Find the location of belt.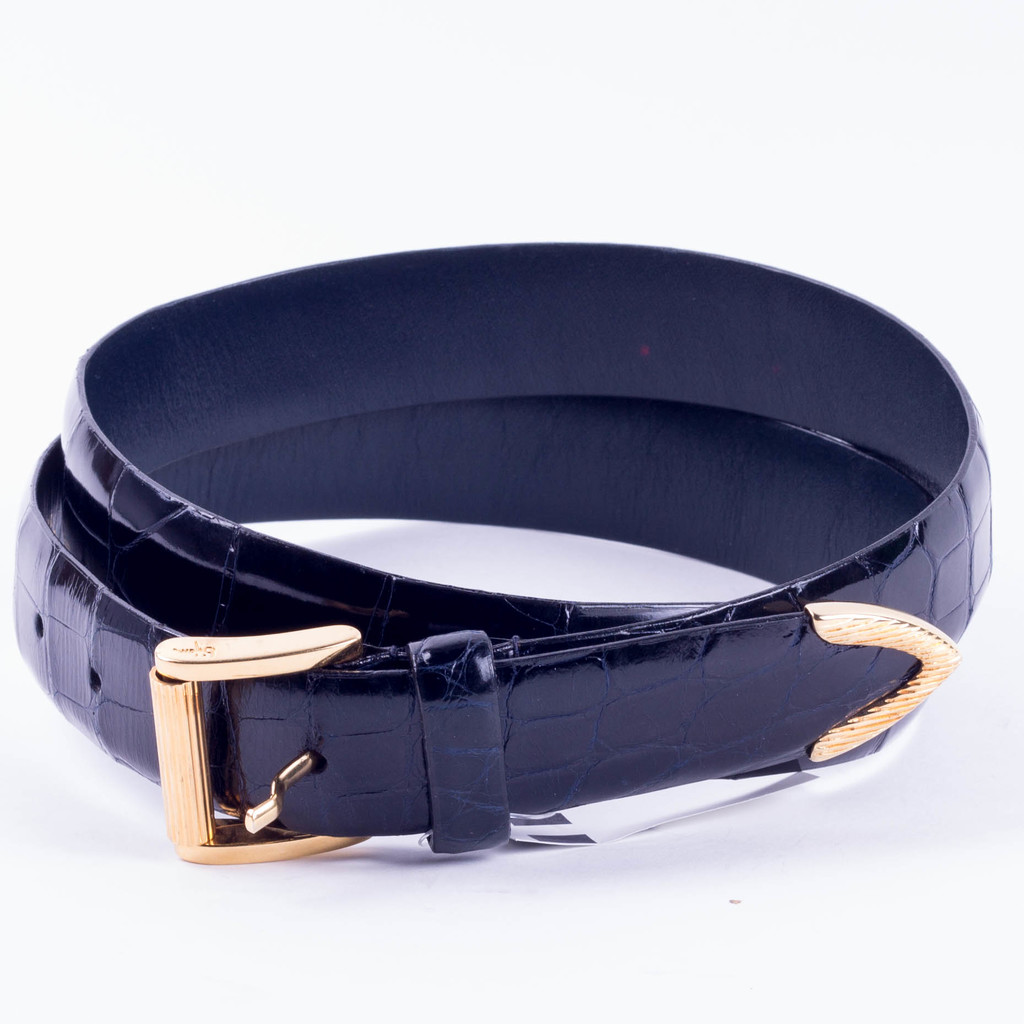
Location: Rect(12, 241, 991, 855).
